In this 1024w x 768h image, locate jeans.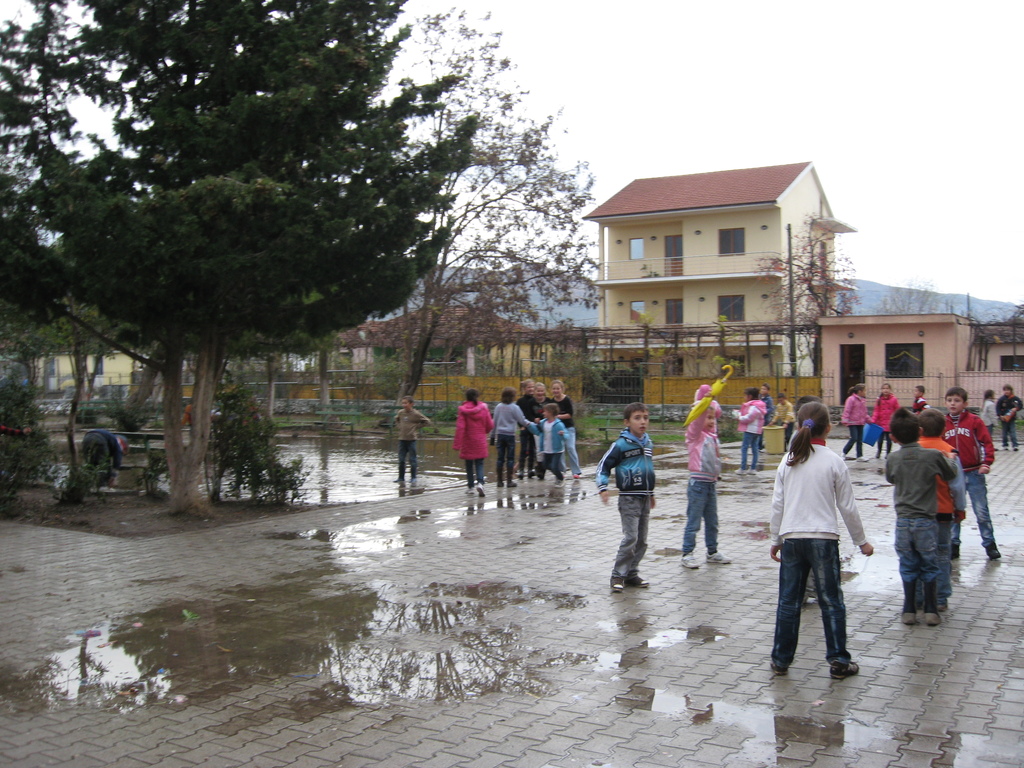
Bounding box: <region>400, 442, 419, 474</region>.
